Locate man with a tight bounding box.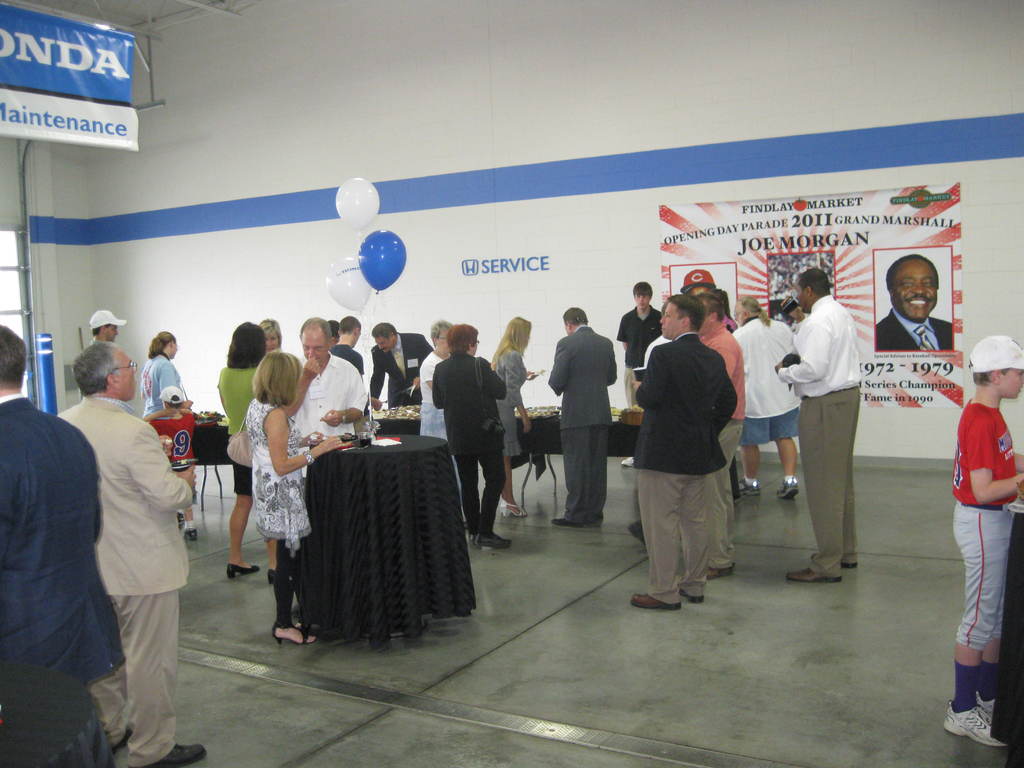
293 314 367 435.
